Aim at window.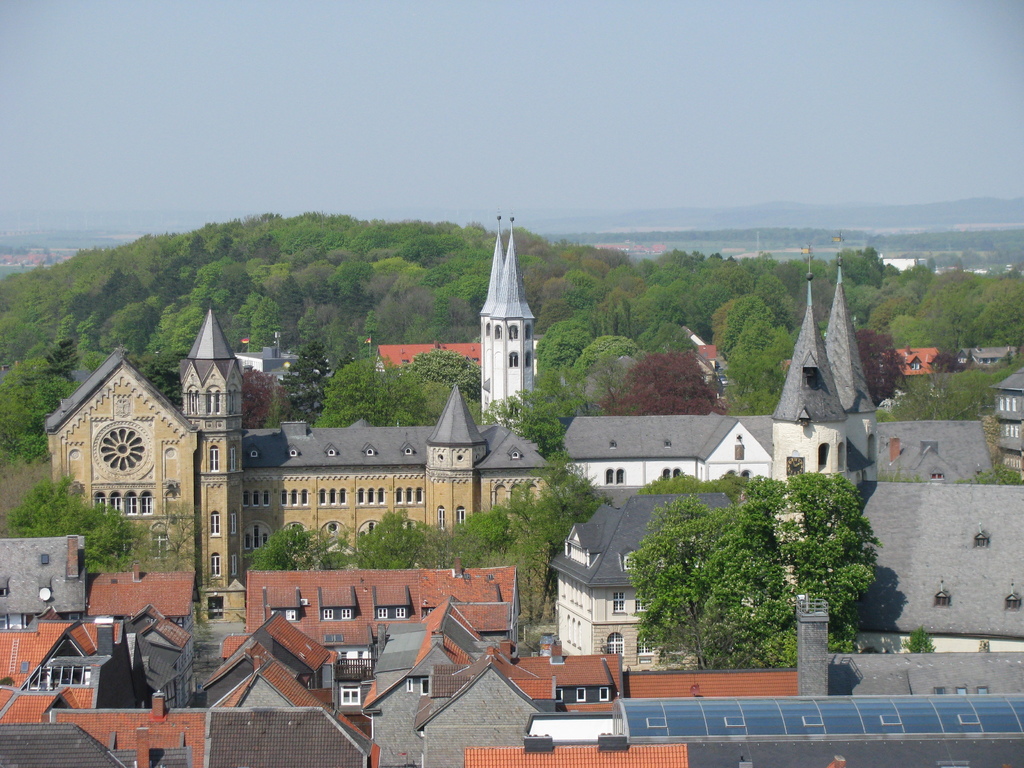
Aimed at <region>330, 487, 337, 504</region>.
